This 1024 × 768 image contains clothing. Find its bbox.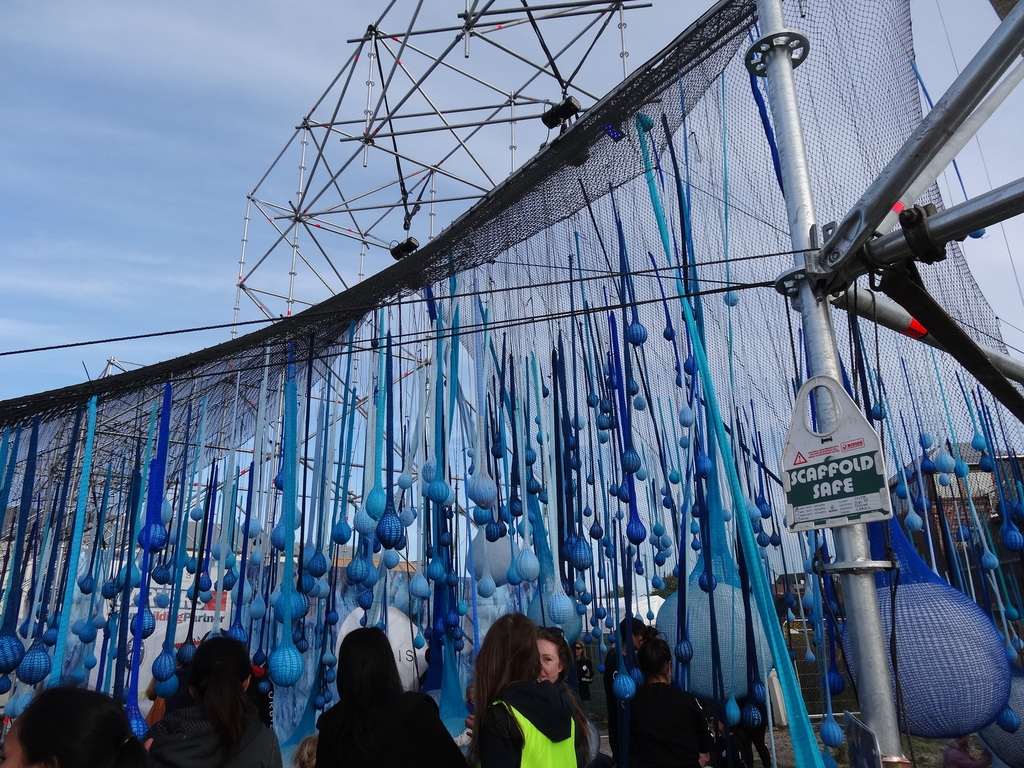
Rect(607, 652, 639, 748).
